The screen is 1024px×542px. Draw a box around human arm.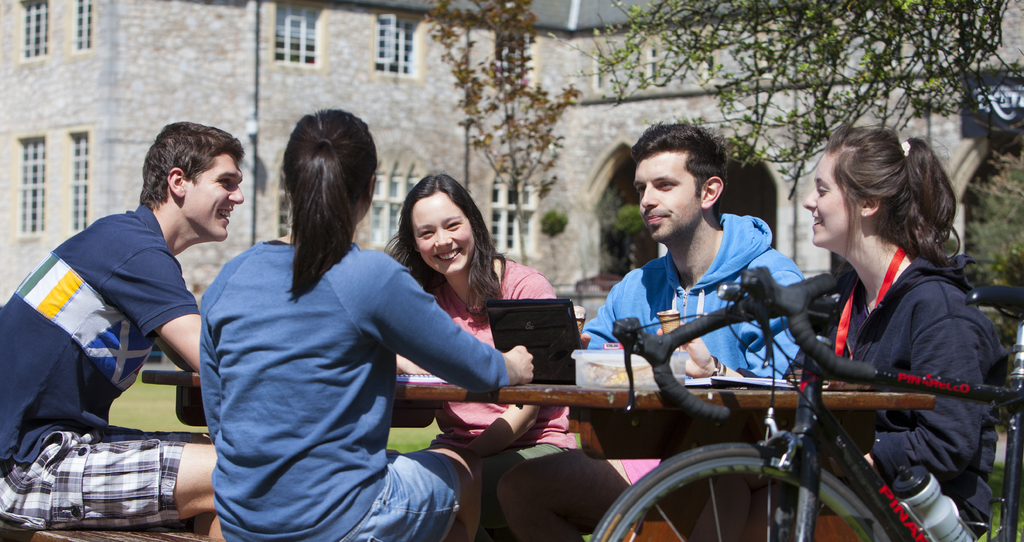
[left=365, top=283, right=543, bottom=395].
